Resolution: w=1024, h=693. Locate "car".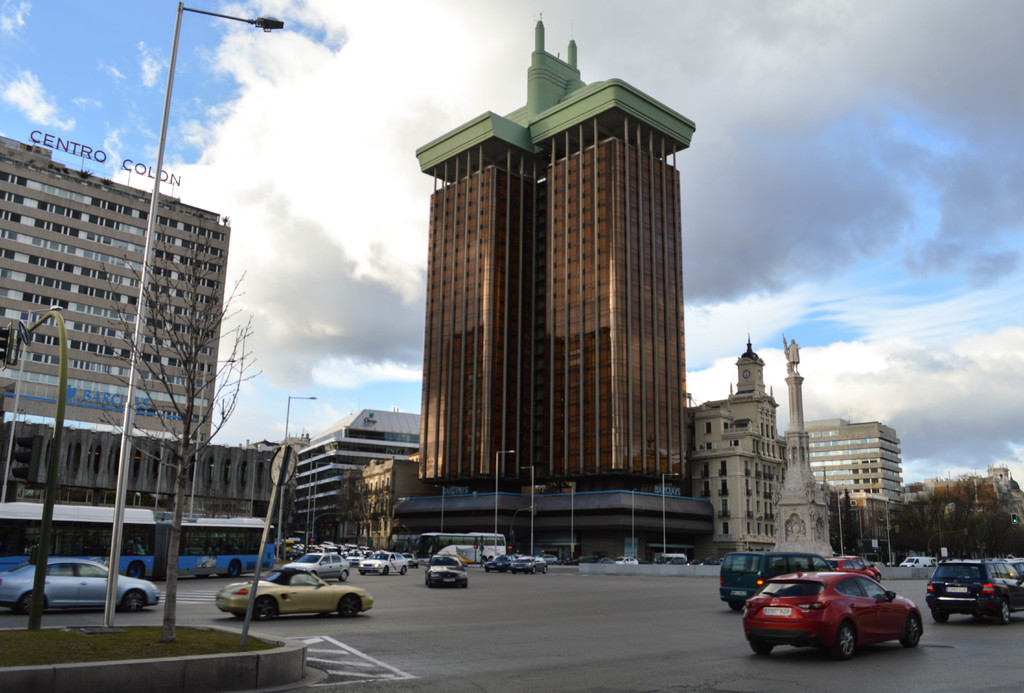
detection(424, 554, 468, 587).
